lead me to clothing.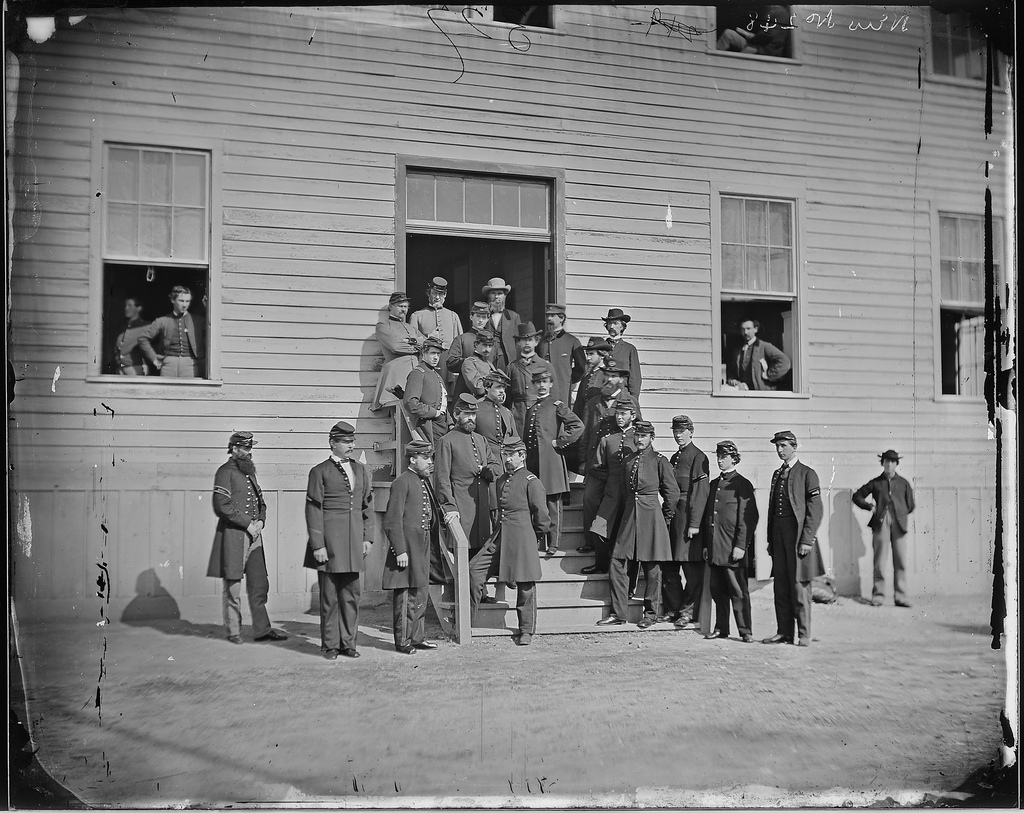
Lead to <box>289,432,366,633</box>.
